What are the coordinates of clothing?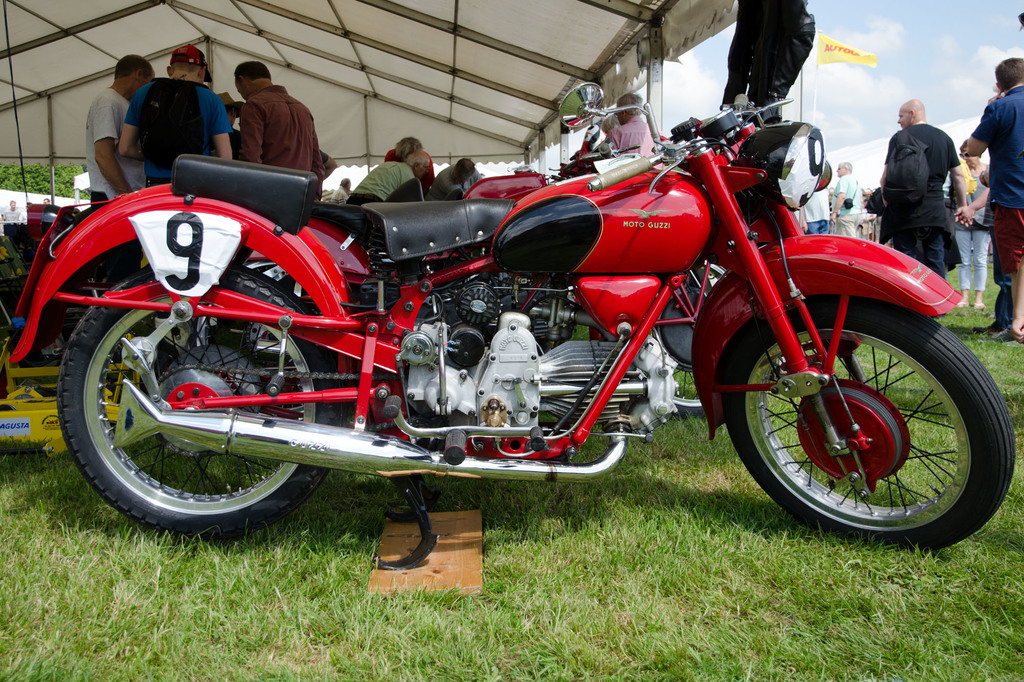
[left=89, top=88, right=148, bottom=215].
